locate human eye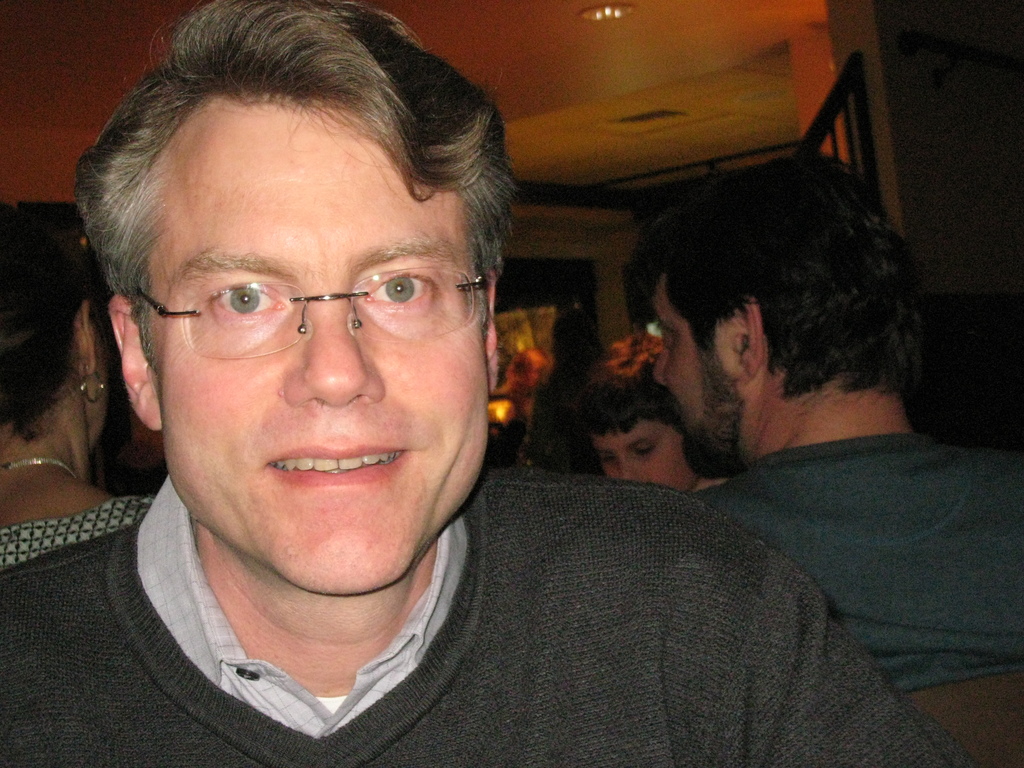
box=[205, 278, 290, 324]
